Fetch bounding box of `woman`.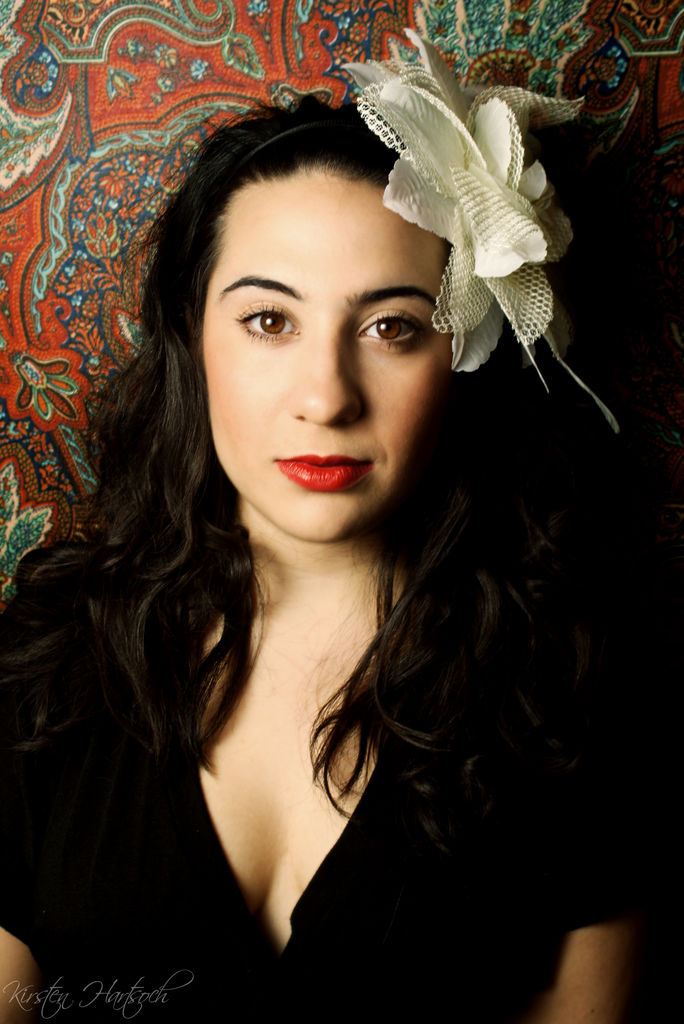
Bbox: rect(31, 18, 601, 1002).
